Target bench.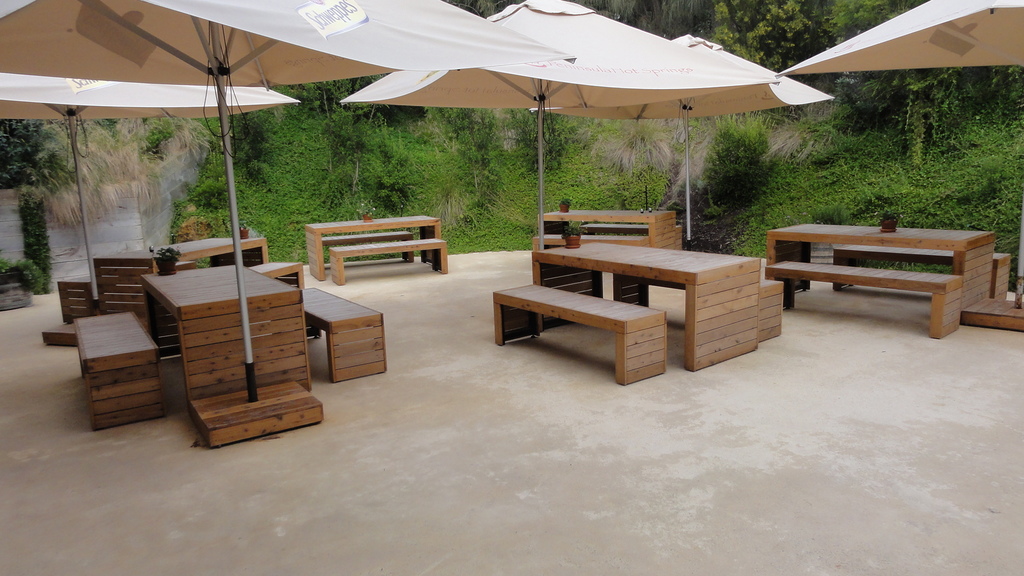
Target region: Rect(766, 257, 964, 342).
